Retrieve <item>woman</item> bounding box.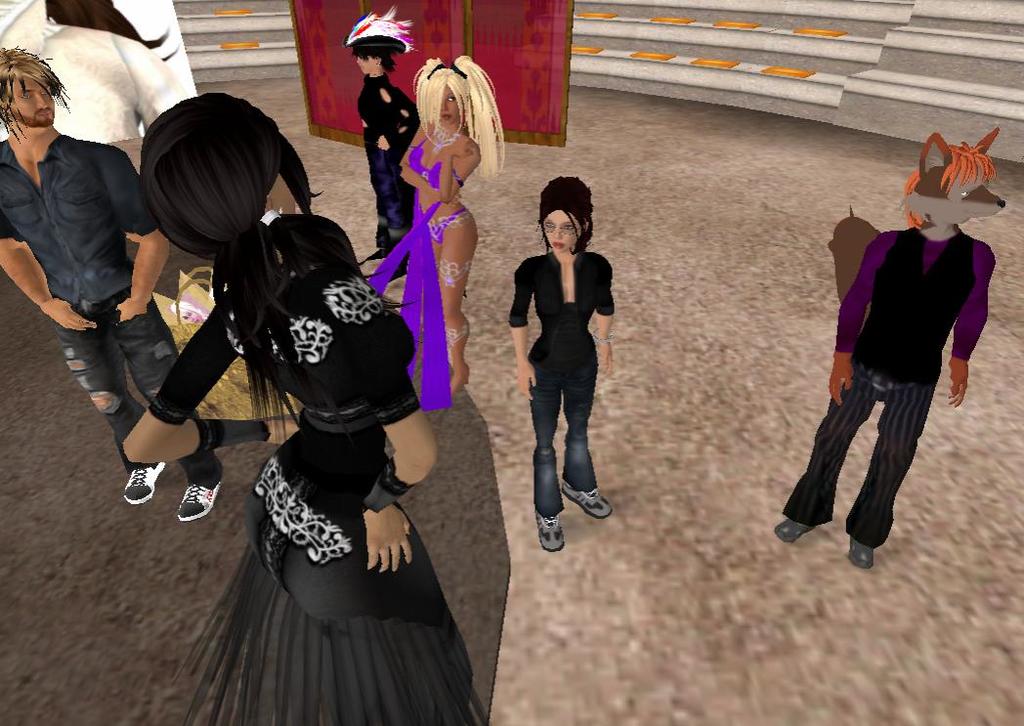
Bounding box: Rect(123, 90, 480, 725).
